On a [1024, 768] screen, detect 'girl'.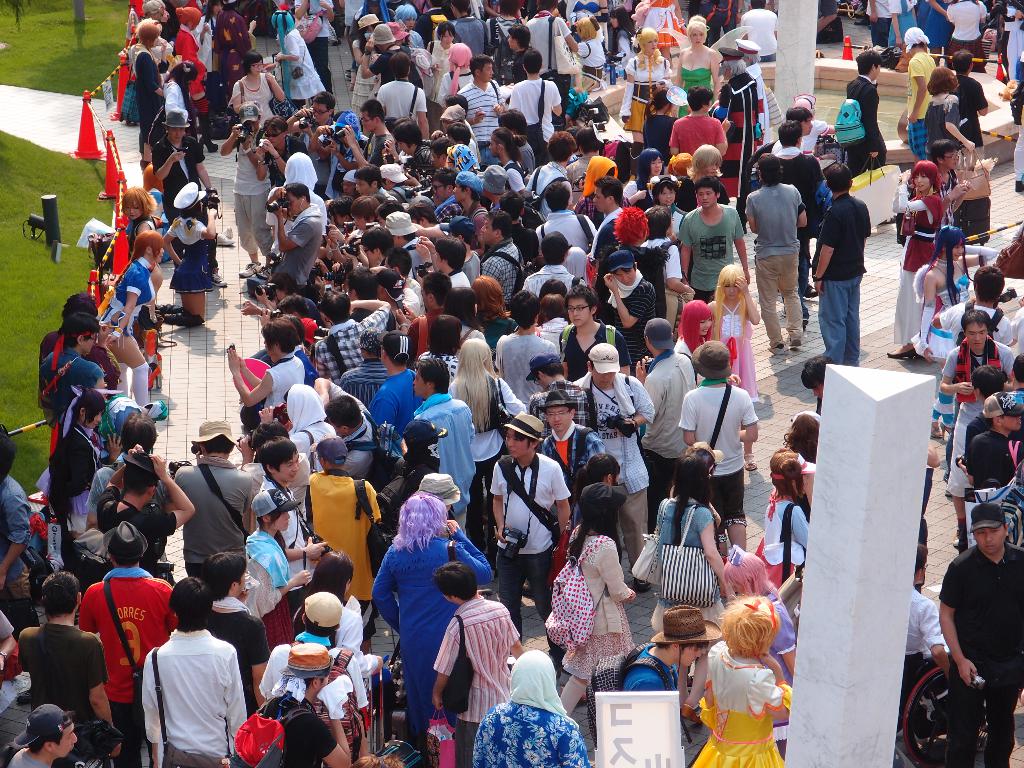
detection(659, 451, 732, 636).
